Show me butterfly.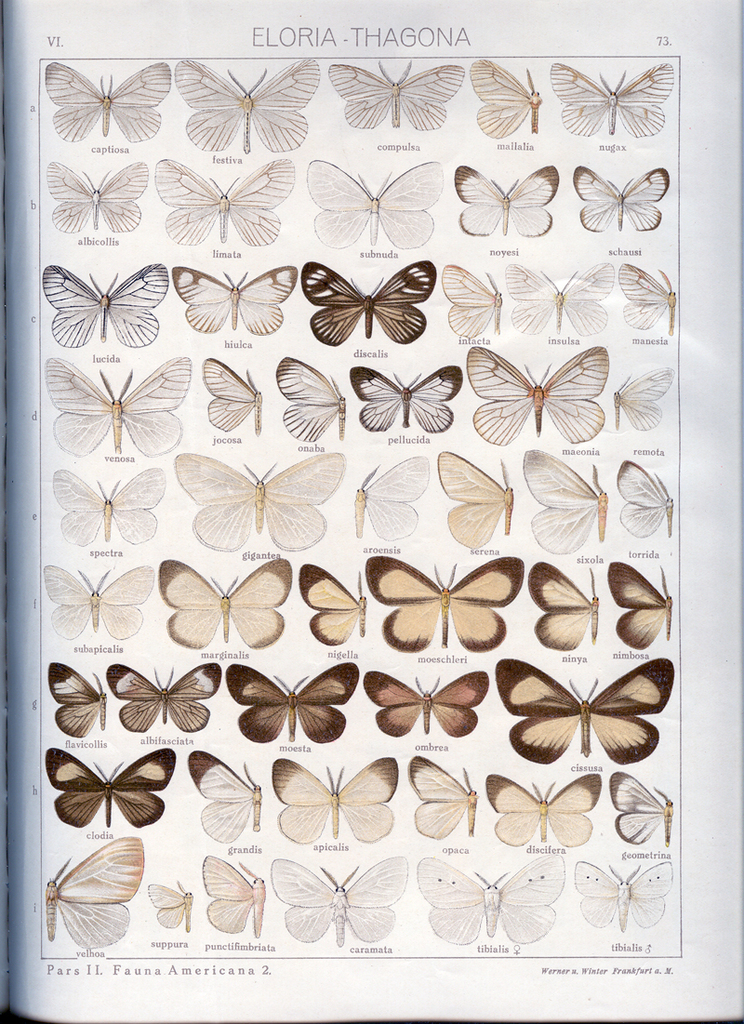
butterfly is here: 54:819:147:966.
